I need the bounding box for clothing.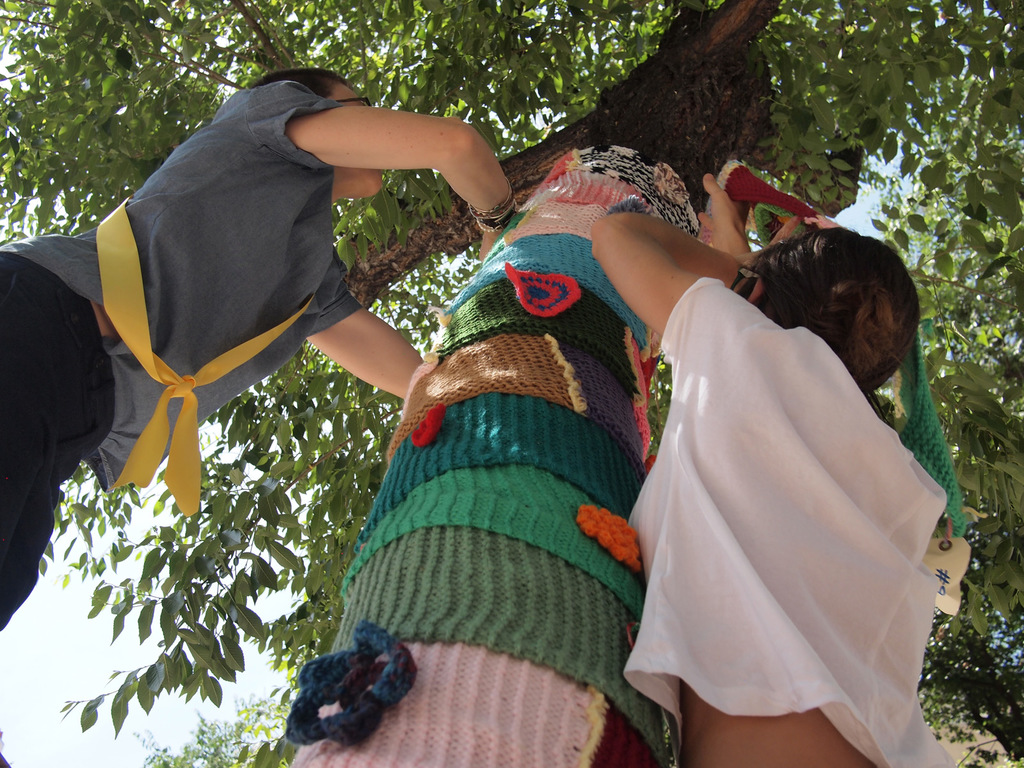
Here it is: bbox=[0, 80, 362, 632].
